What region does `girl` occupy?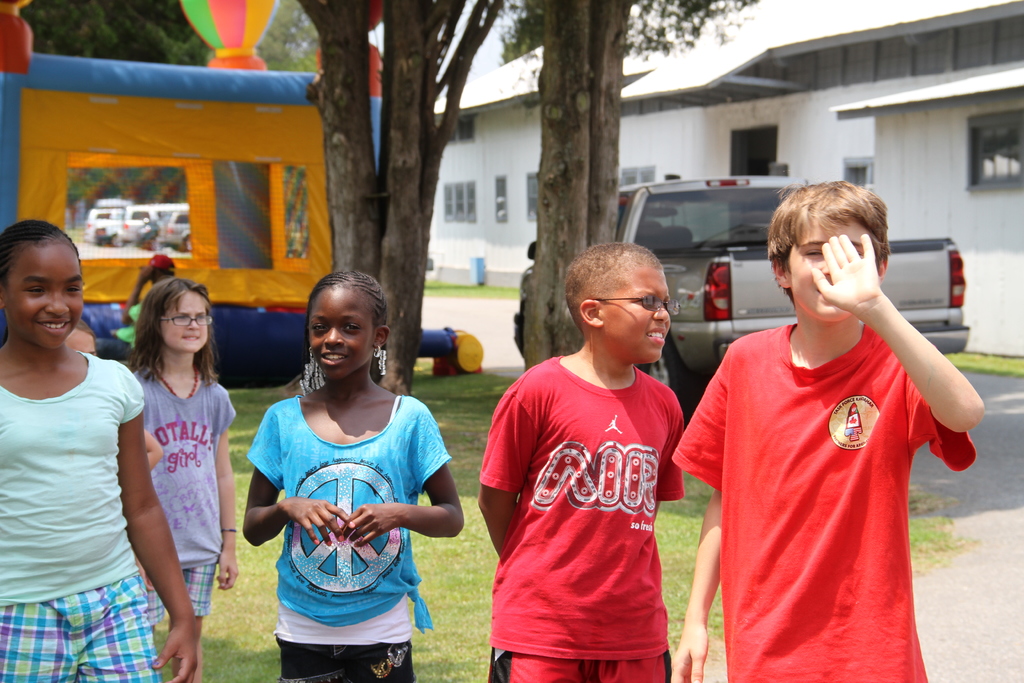
128/277/239/682.
